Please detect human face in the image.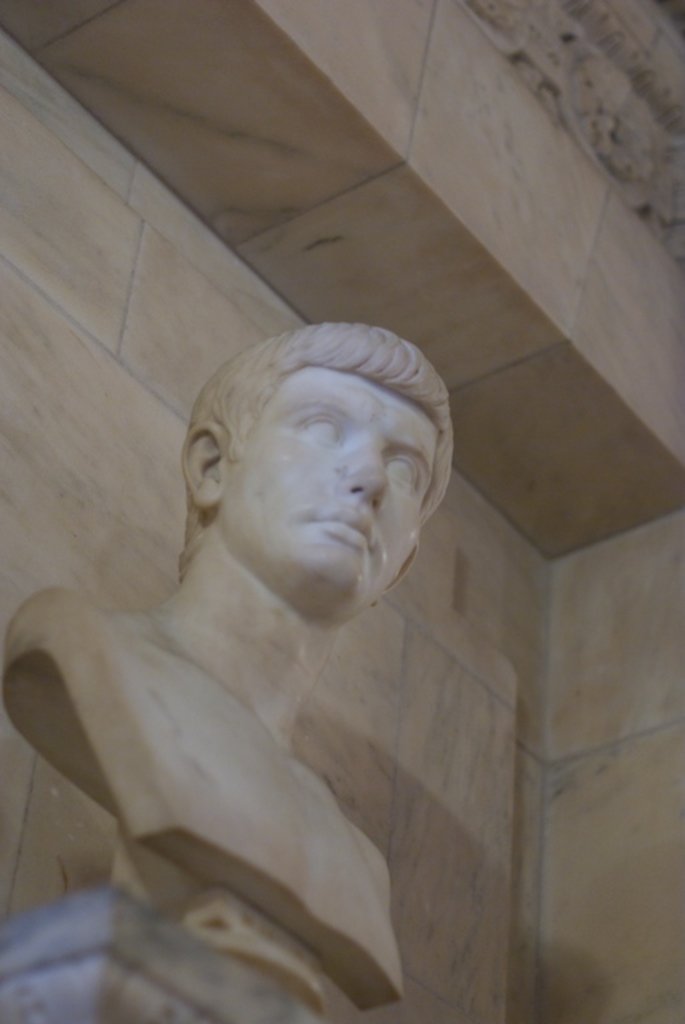
Rect(224, 368, 444, 612).
